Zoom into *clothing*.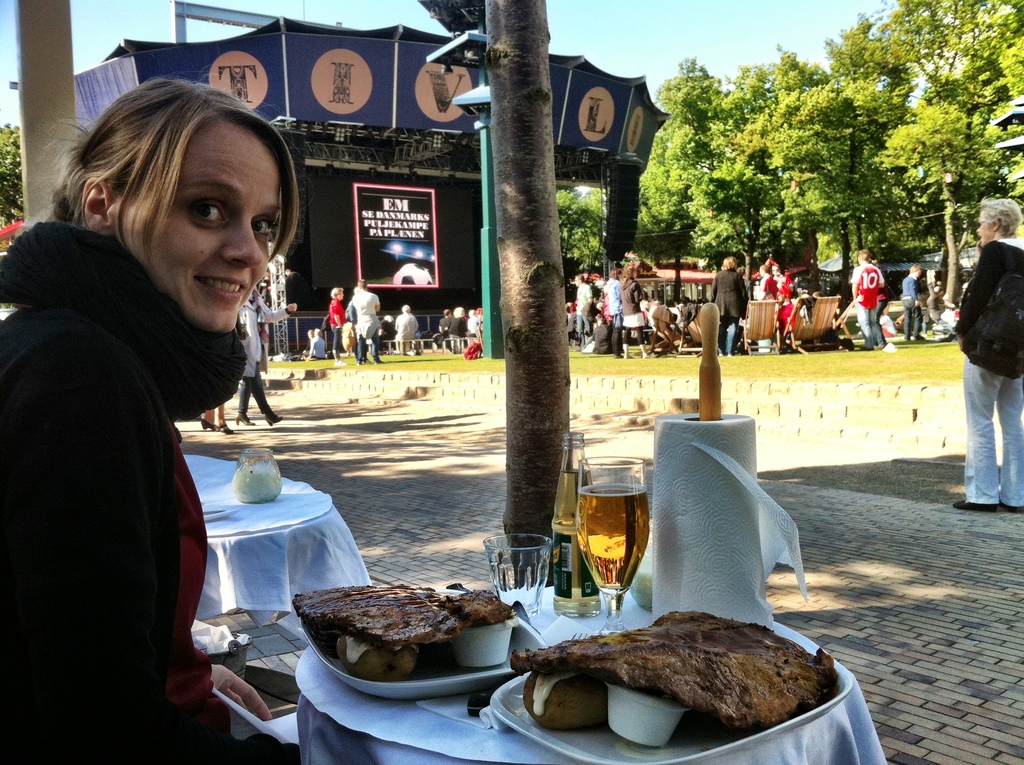
Zoom target: box(710, 264, 749, 348).
